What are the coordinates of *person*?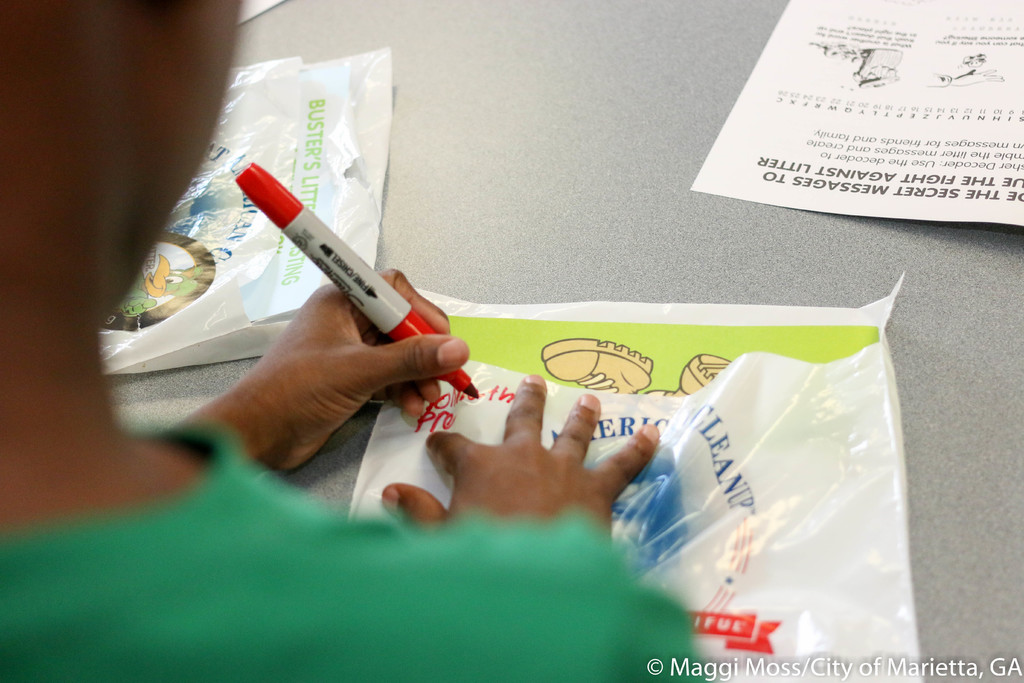
left=0, top=0, right=724, bottom=682.
